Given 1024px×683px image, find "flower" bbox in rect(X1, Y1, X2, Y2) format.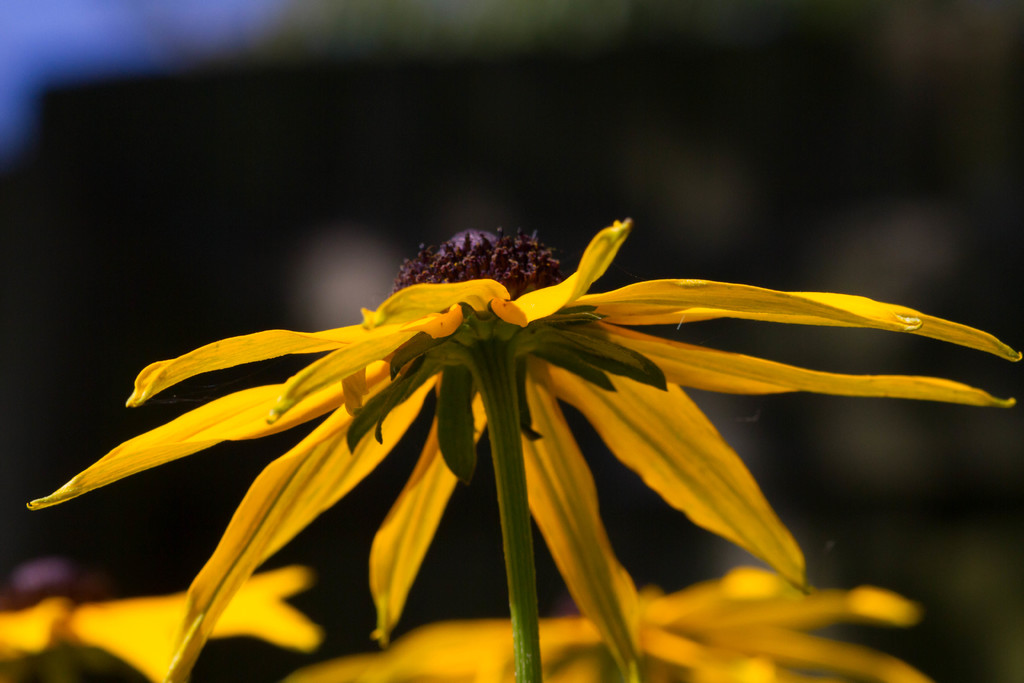
rect(94, 190, 906, 617).
